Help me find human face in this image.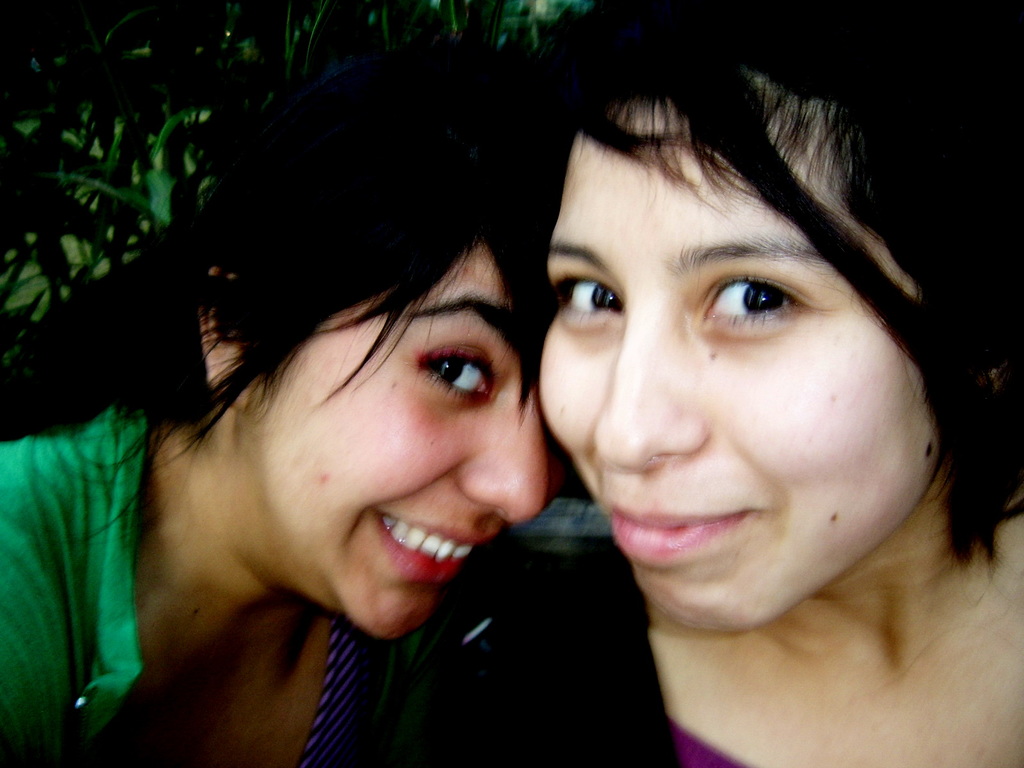
Found it: BBox(239, 241, 565, 643).
